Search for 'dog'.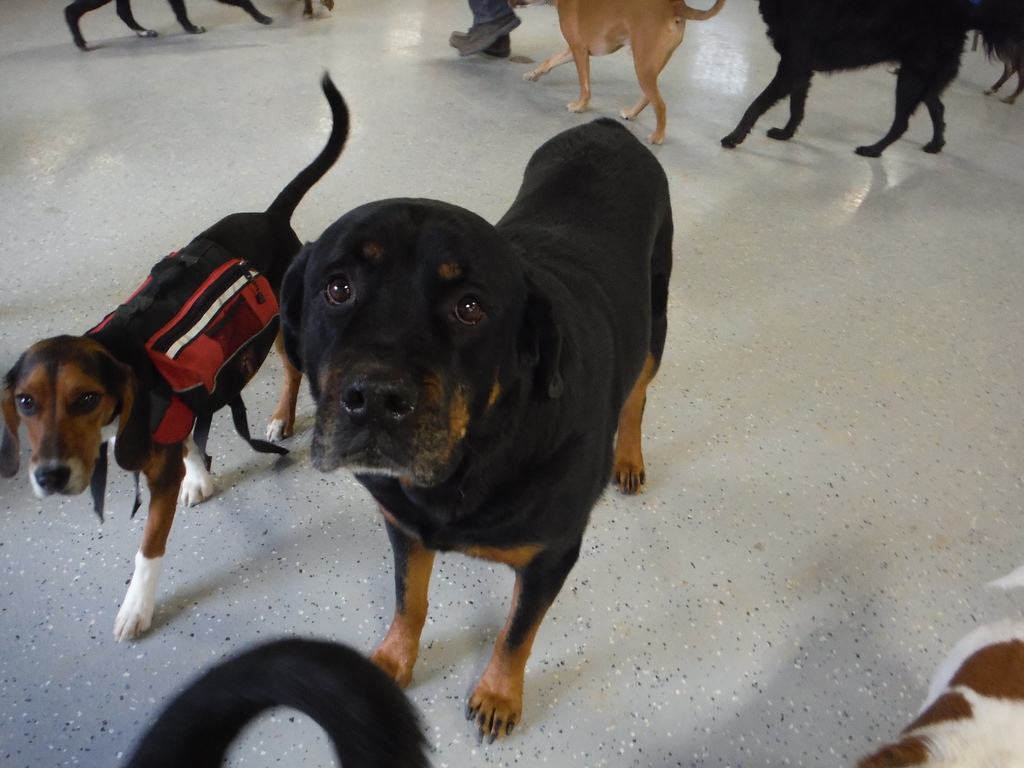
Found at crop(981, 56, 1023, 104).
